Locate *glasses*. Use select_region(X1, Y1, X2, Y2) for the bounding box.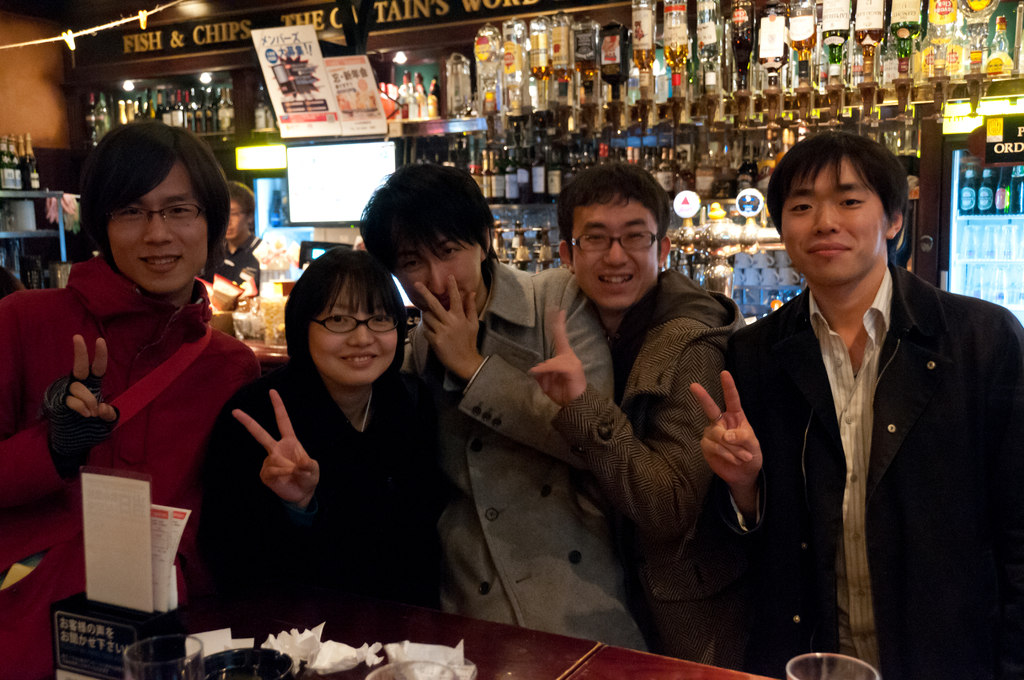
select_region(111, 203, 208, 230).
